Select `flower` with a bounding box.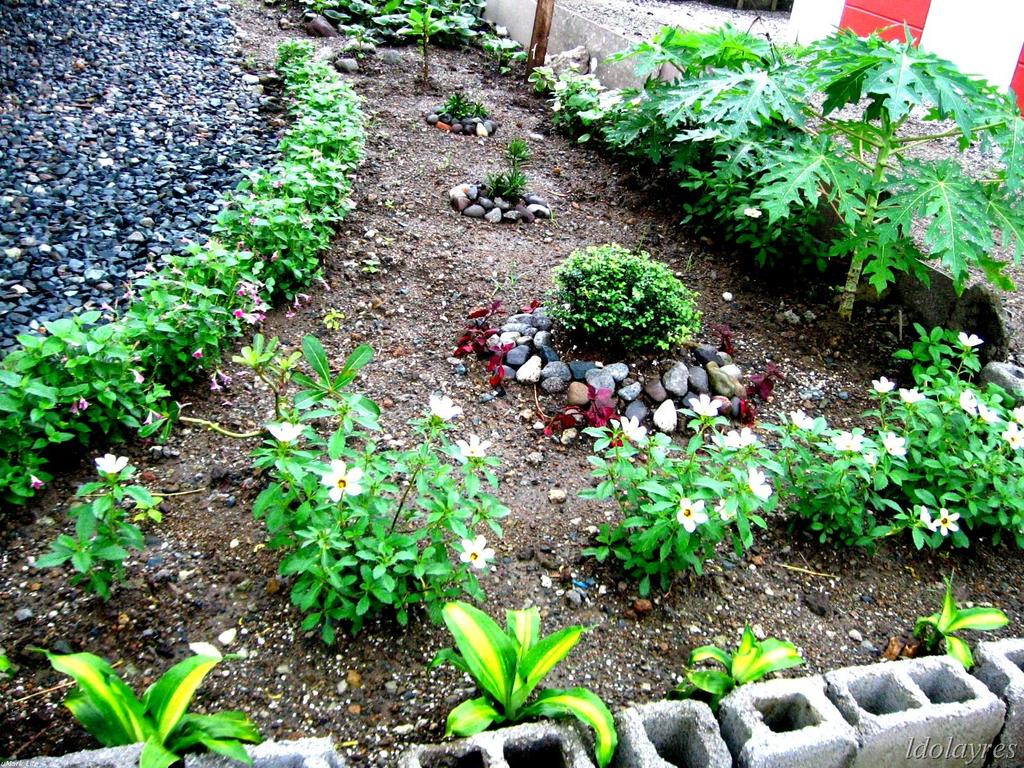
689, 392, 722, 417.
